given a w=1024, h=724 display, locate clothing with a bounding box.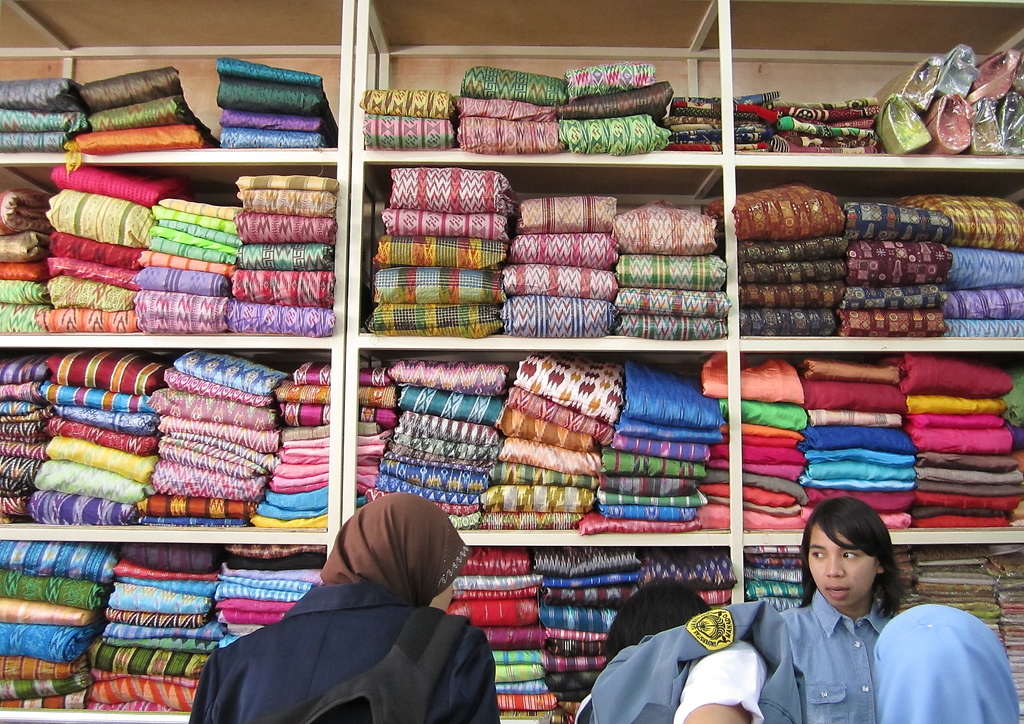
Located: {"x1": 771, "y1": 587, "x2": 1023, "y2": 723}.
